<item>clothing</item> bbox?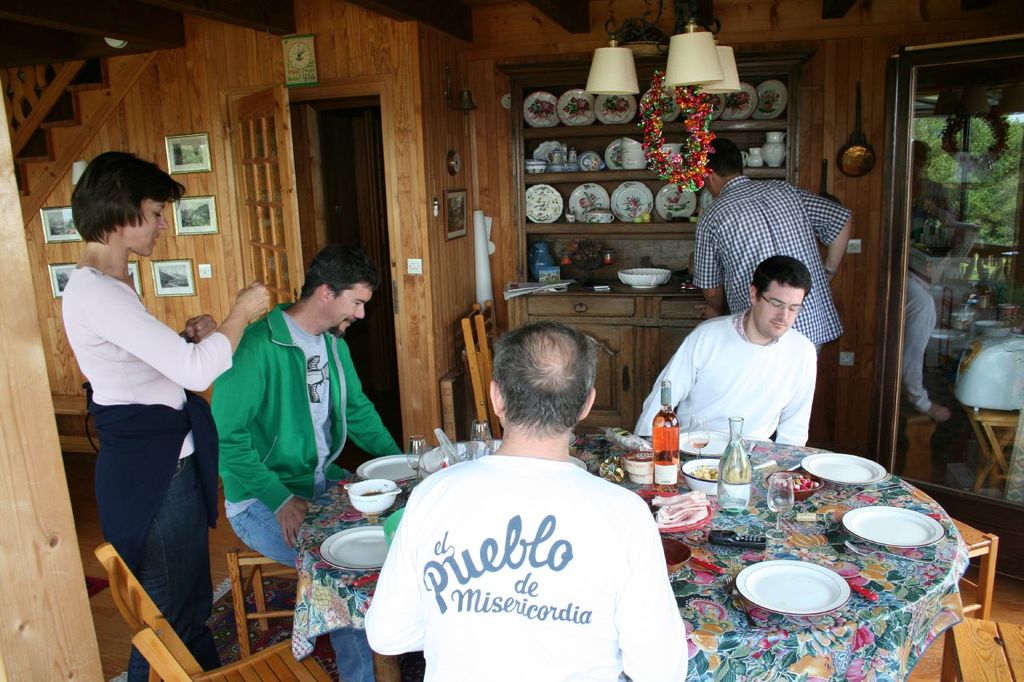
625:312:826:457
